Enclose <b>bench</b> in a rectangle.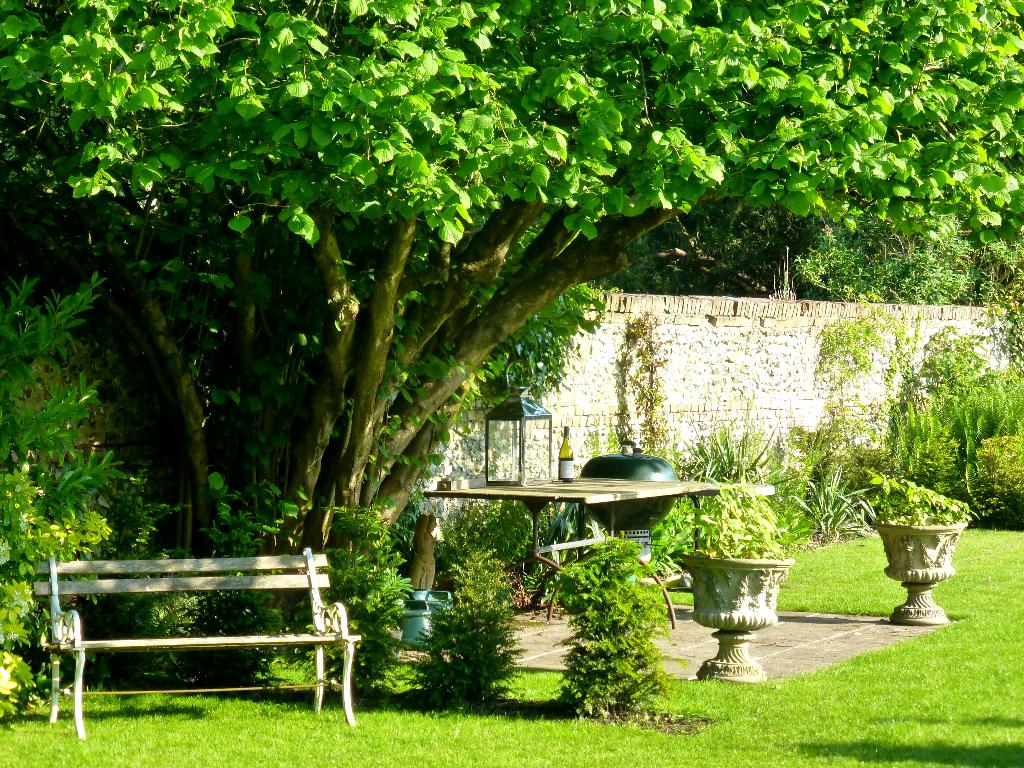
28:544:358:737.
